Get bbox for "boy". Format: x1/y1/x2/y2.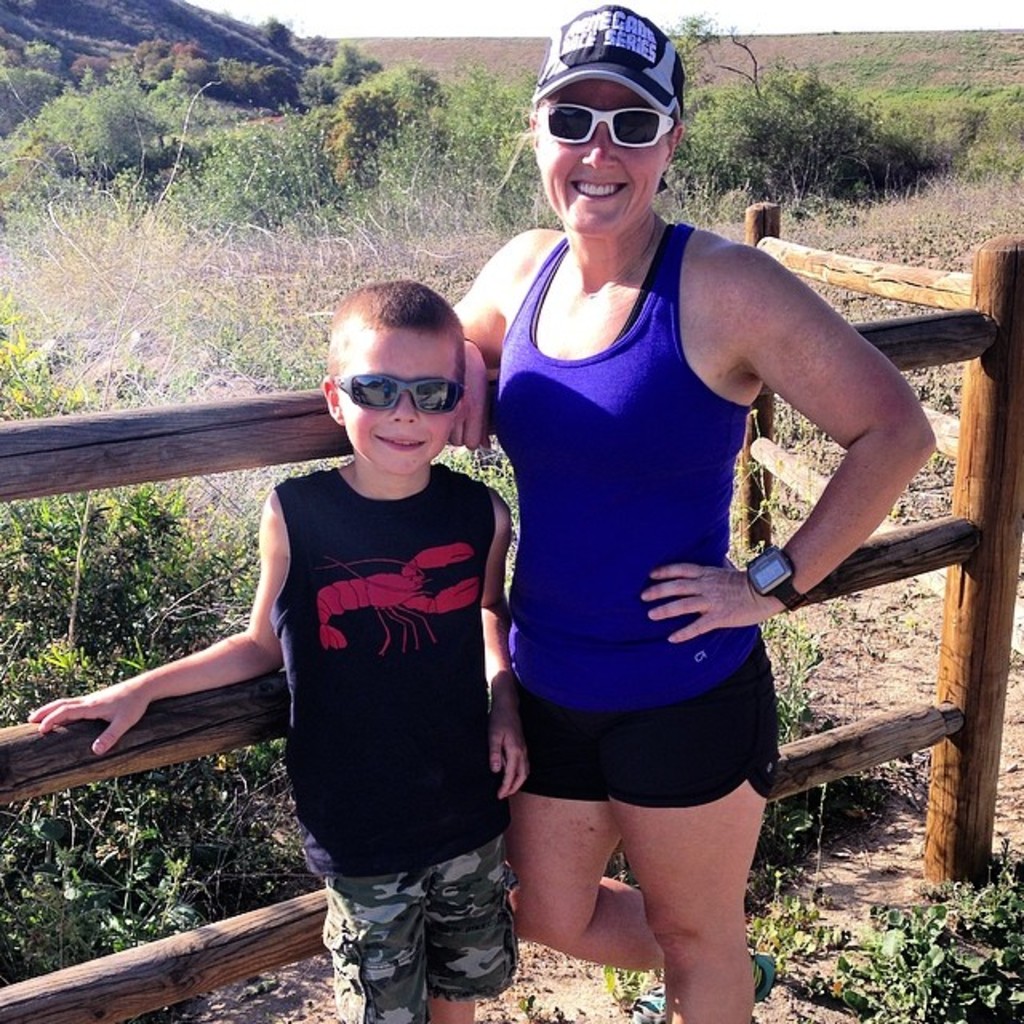
24/275/538/1022.
